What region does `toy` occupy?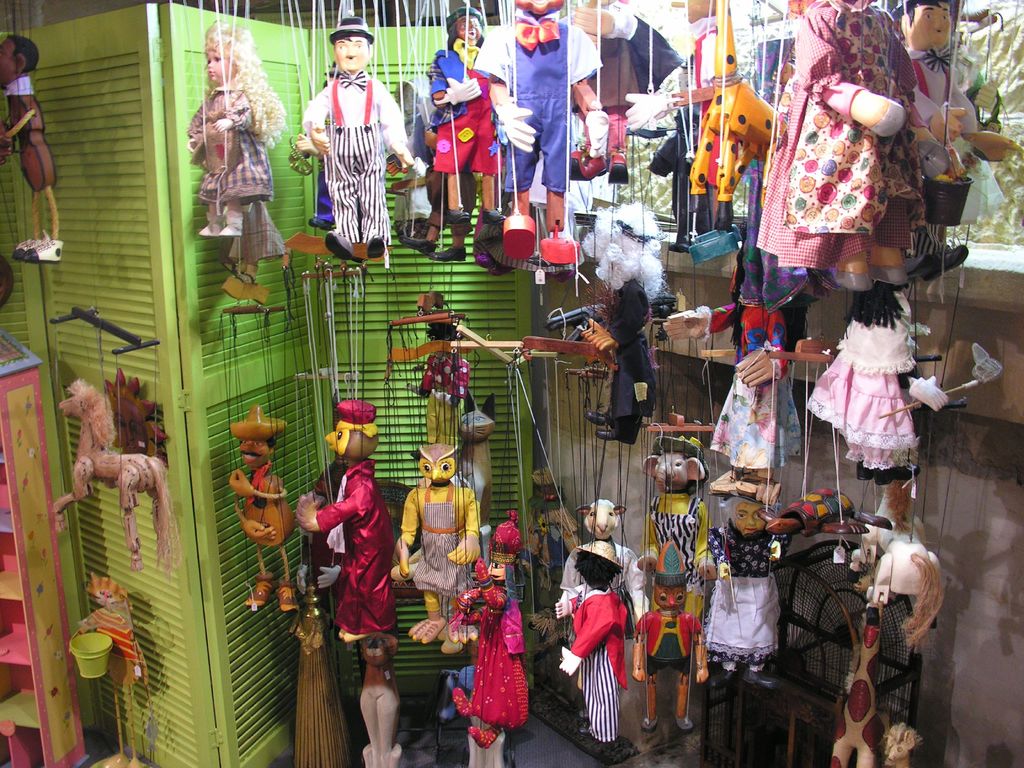
<box>884,0,1022,288</box>.
